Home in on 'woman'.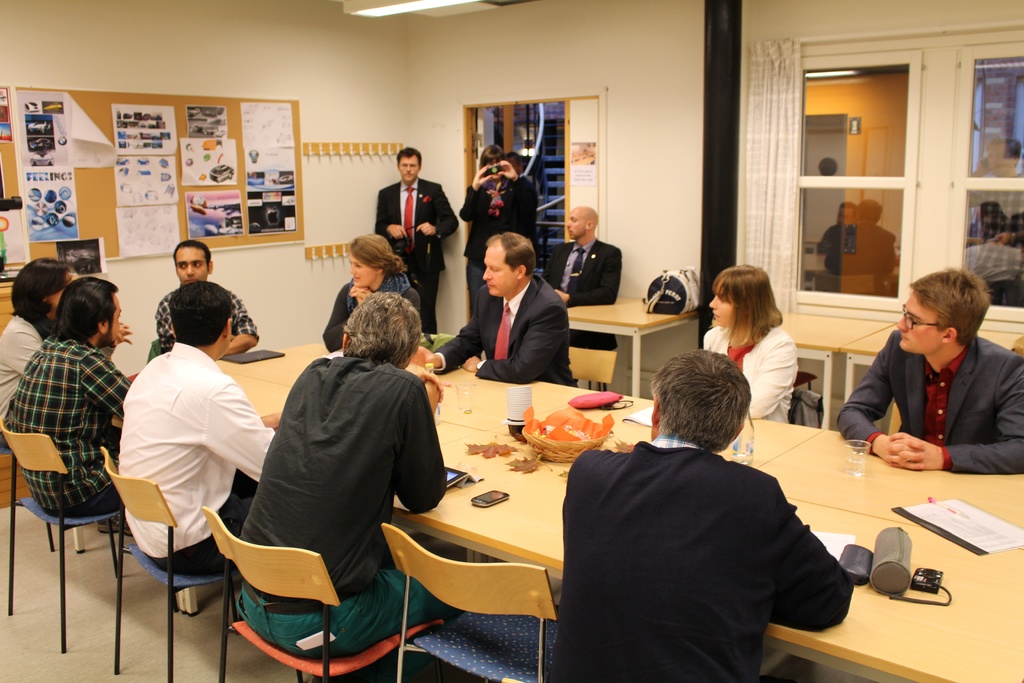
Homed in at region(319, 234, 420, 353).
